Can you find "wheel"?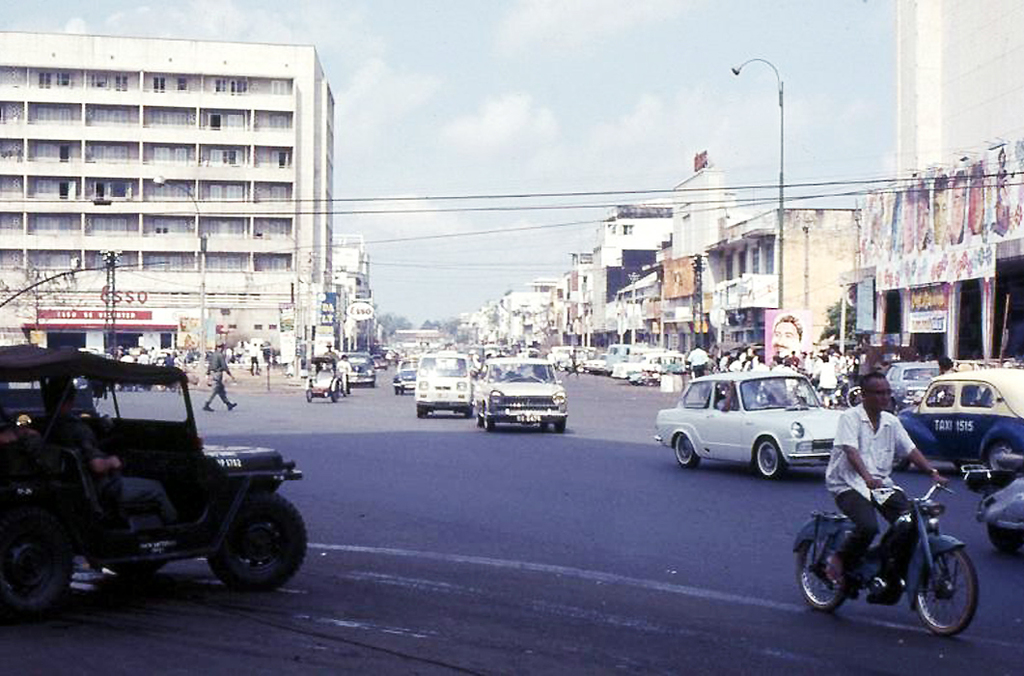
Yes, bounding box: detection(476, 416, 482, 428).
